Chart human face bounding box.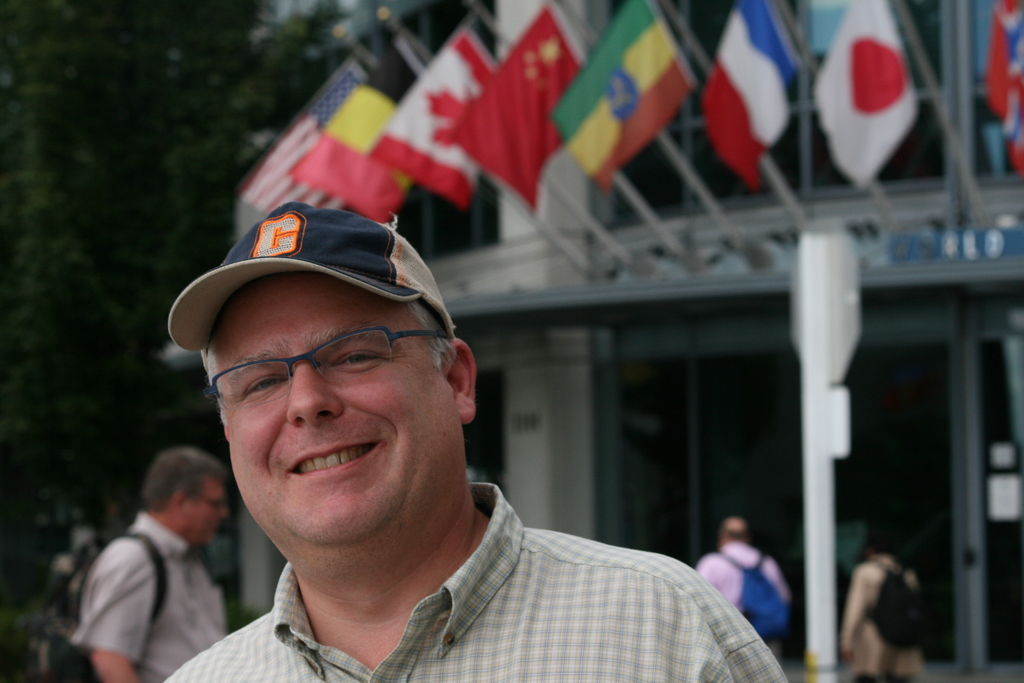
Charted: BBox(210, 283, 461, 546).
